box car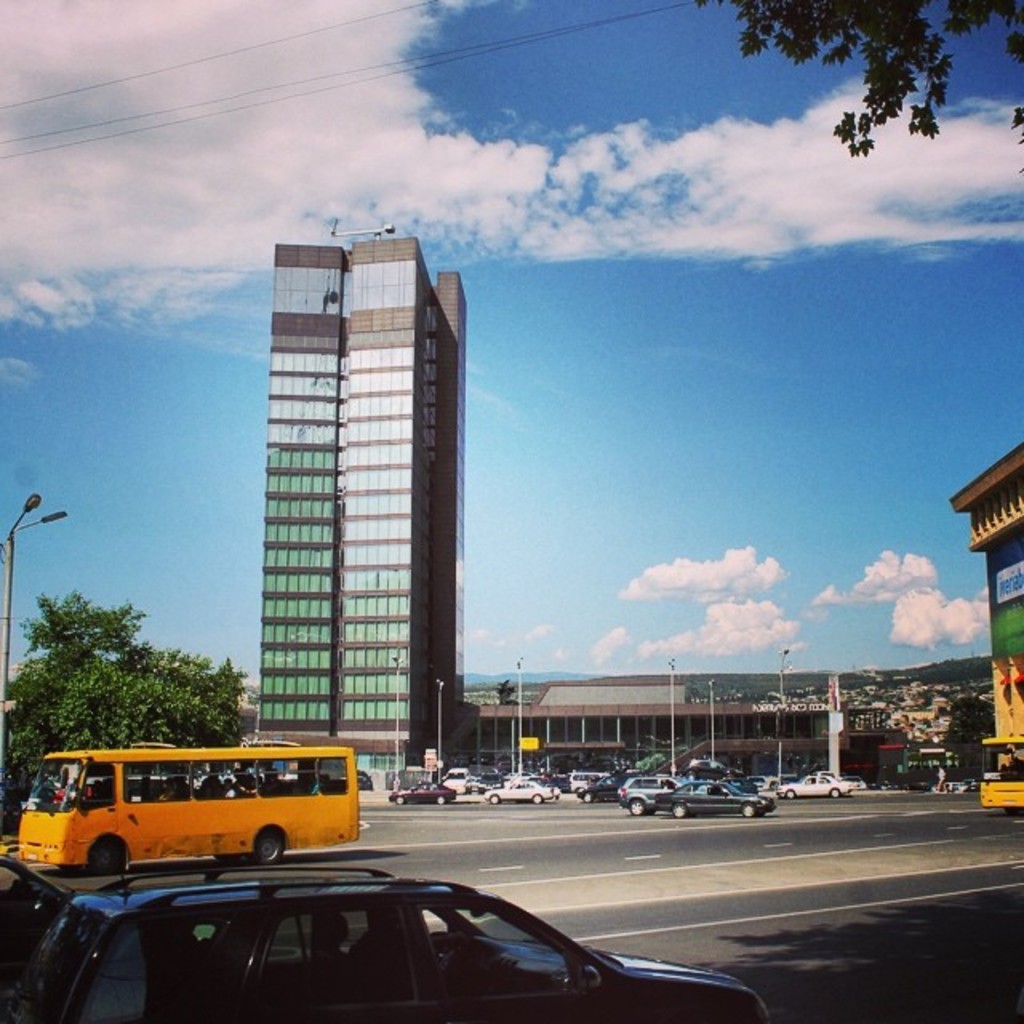
bbox=[626, 778, 680, 814]
